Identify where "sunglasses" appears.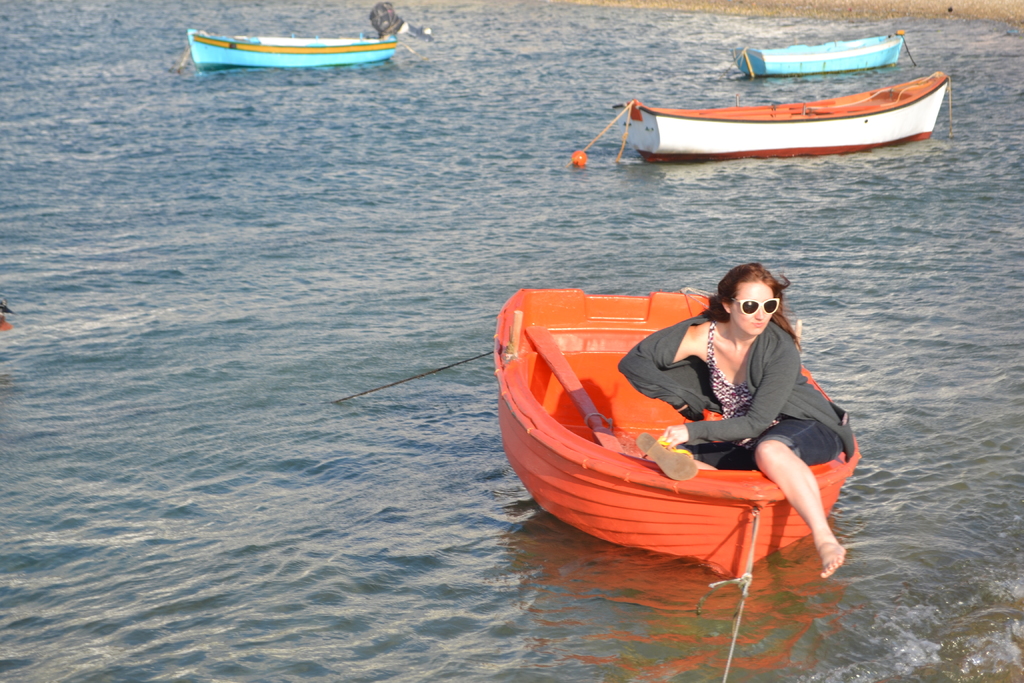
Appears at [left=732, top=297, right=780, bottom=317].
